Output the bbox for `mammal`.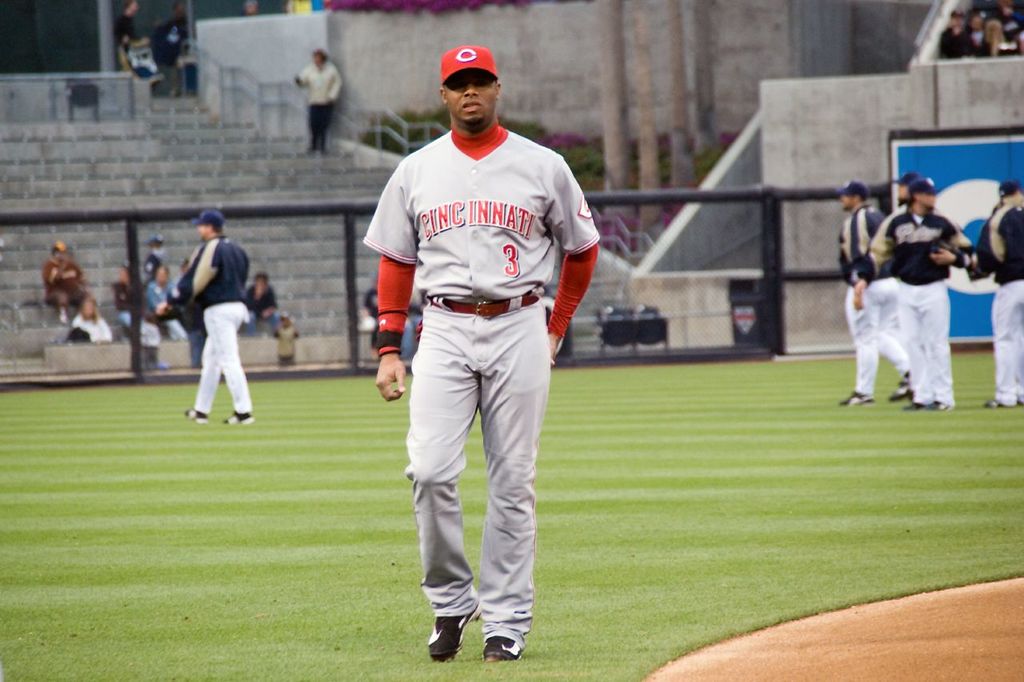
region(150, 206, 254, 422).
